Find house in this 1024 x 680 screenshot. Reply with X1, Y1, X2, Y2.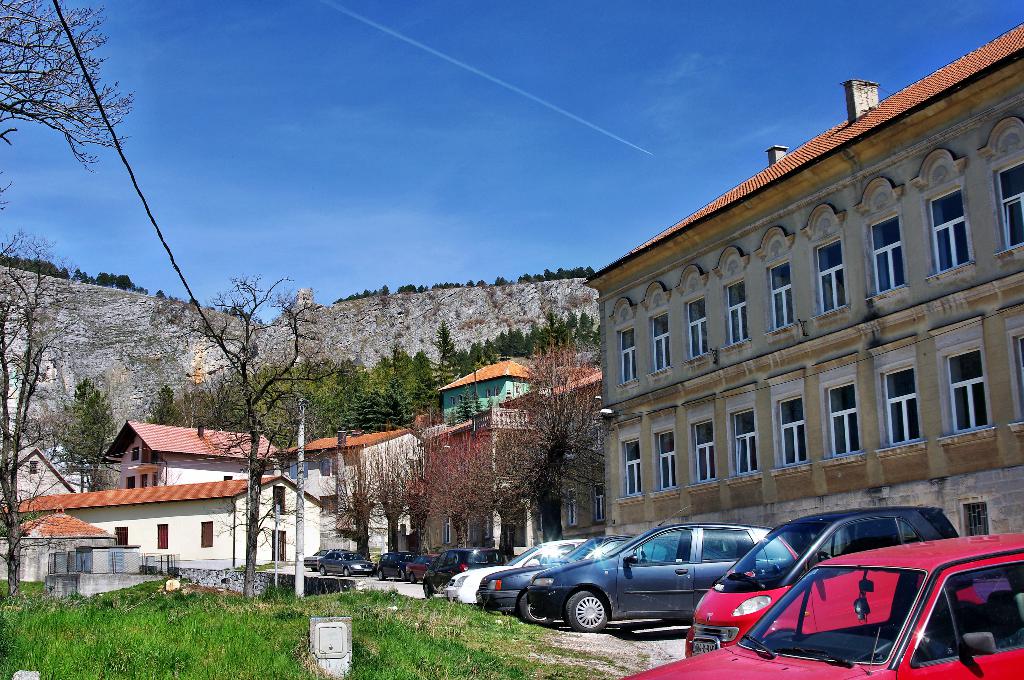
423, 353, 609, 591.
